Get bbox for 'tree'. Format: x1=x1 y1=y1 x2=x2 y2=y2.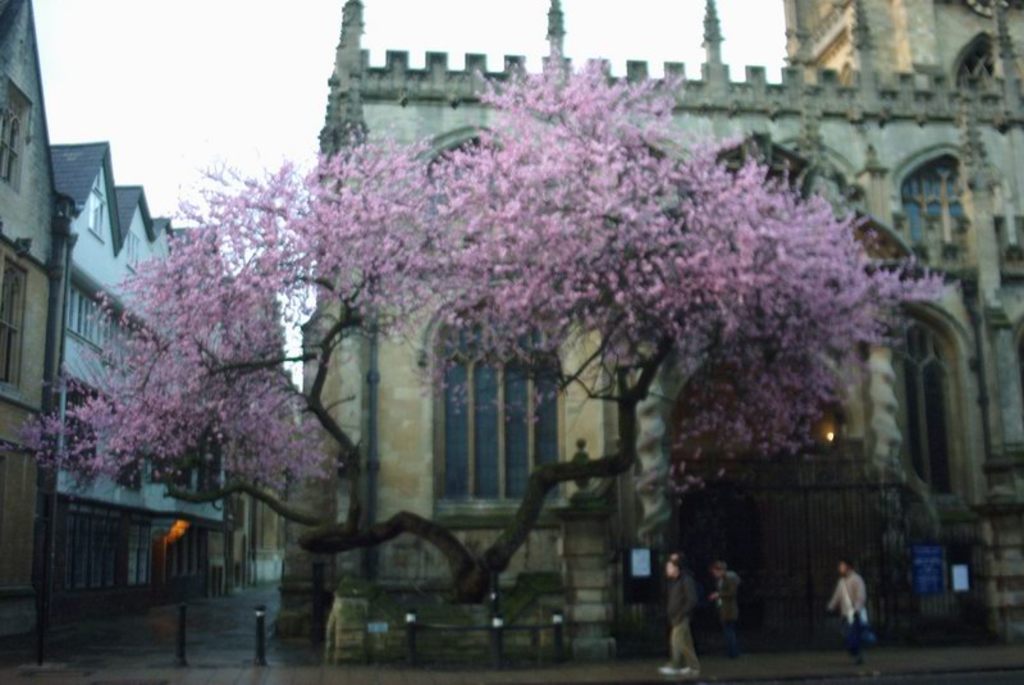
x1=17 y1=51 x2=938 y2=589.
